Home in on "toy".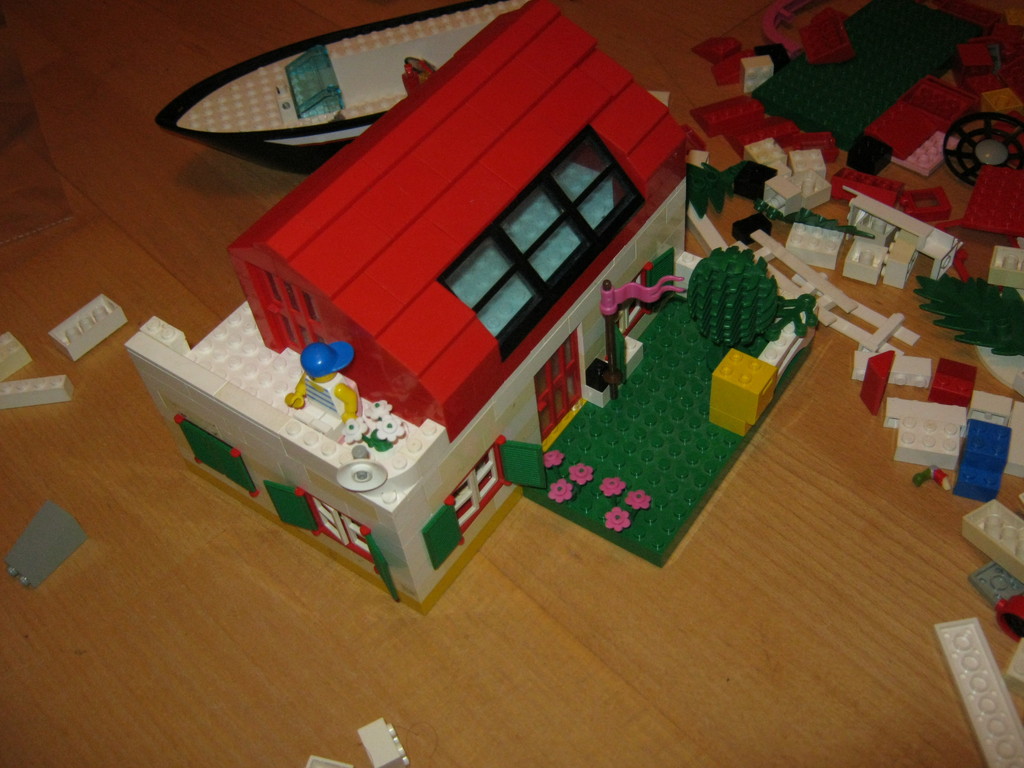
Homed in at [left=1004, top=402, right=1023, bottom=472].
